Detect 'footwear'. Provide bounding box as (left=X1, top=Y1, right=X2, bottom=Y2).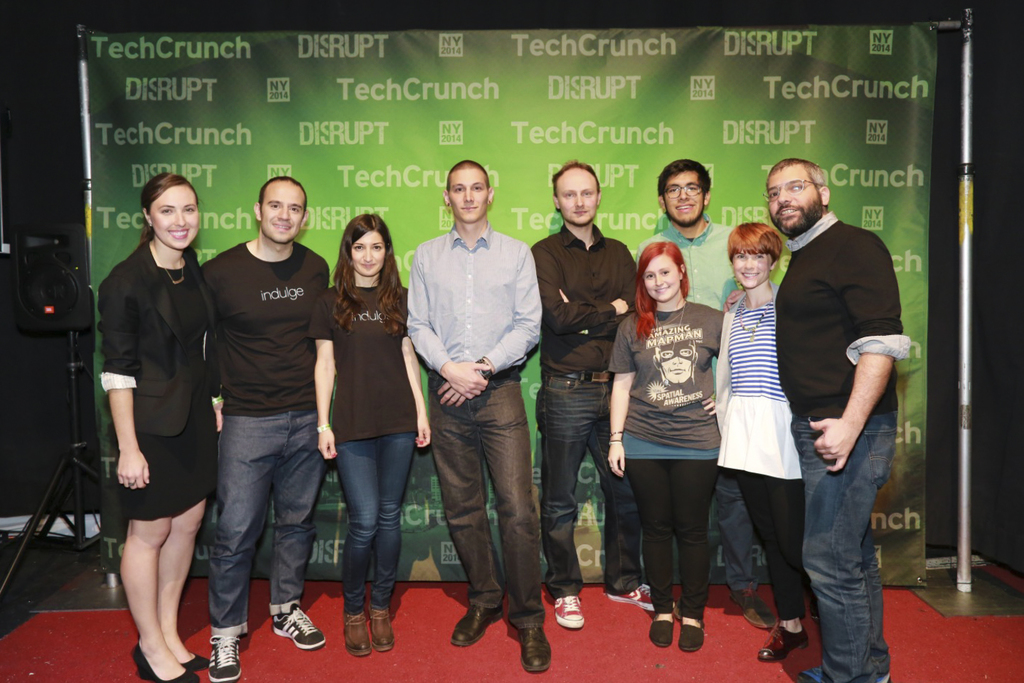
(left=341, top=610, right=372, bottom=658).
